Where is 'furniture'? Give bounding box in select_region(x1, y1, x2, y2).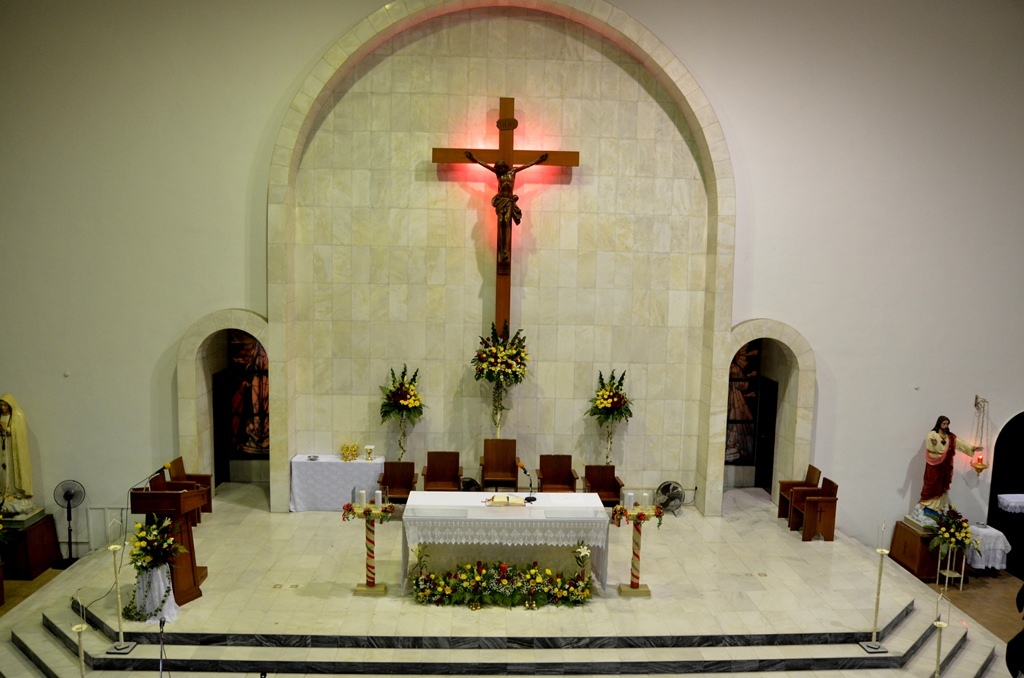
select_region(779, 462, 824, 527).
